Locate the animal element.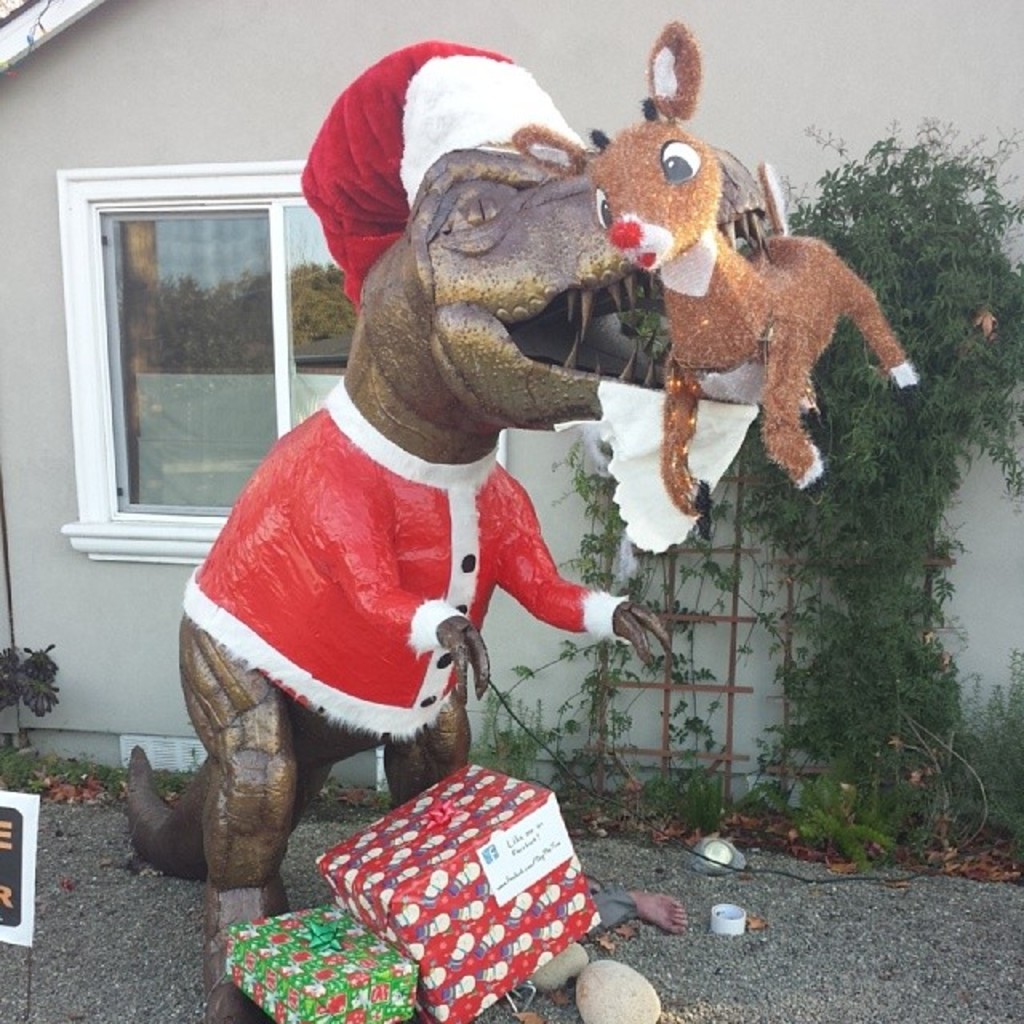
Element bbox: (left=509, top=21, right=928, bottom=526).
